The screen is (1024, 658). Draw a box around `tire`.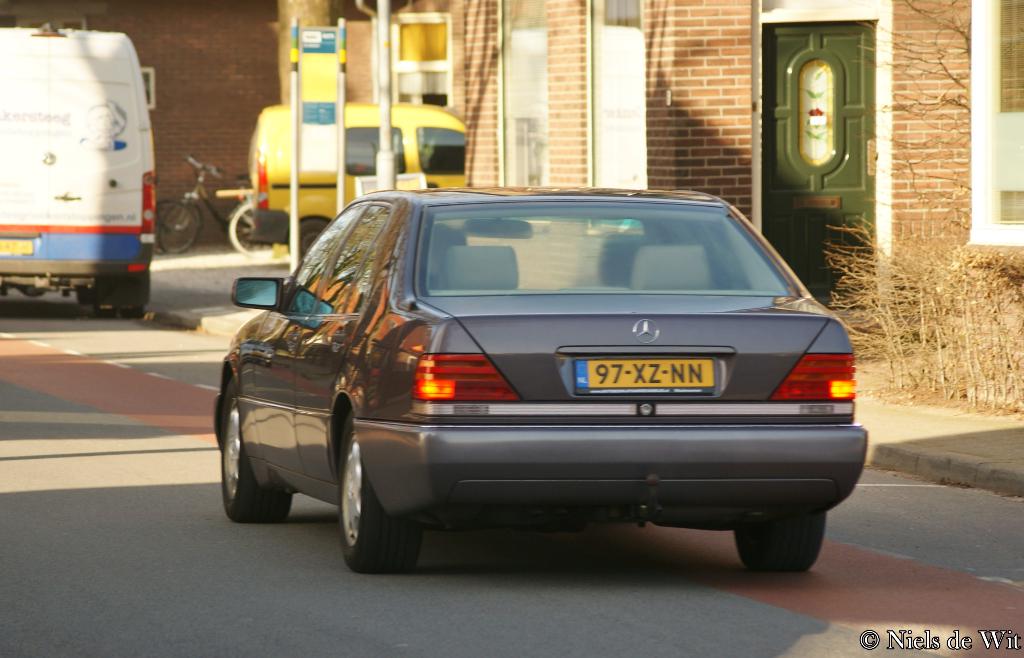
[122,305,147,320].
